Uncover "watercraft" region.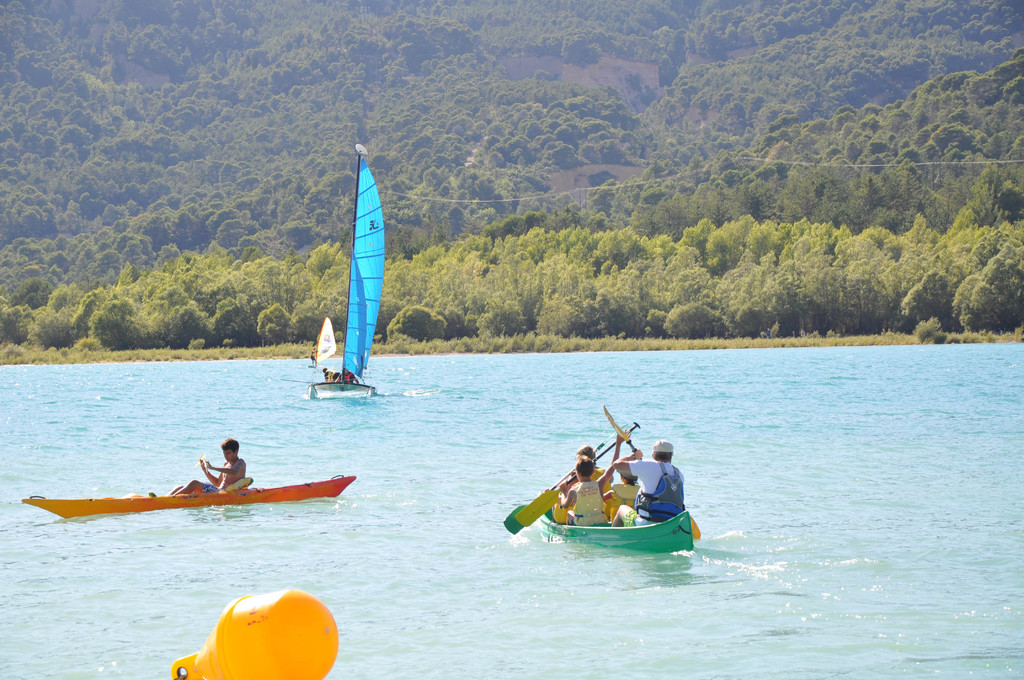
Uncovered: [24,477,355,517].
